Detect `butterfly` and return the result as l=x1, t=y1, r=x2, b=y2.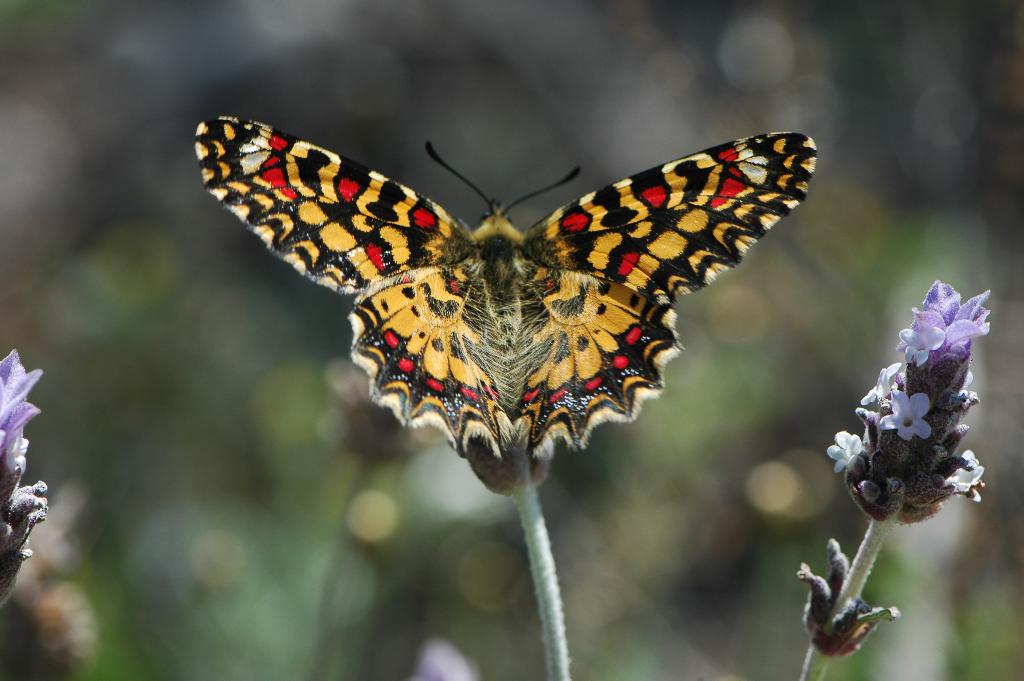
l=220, t=104, r=820, b=477.
